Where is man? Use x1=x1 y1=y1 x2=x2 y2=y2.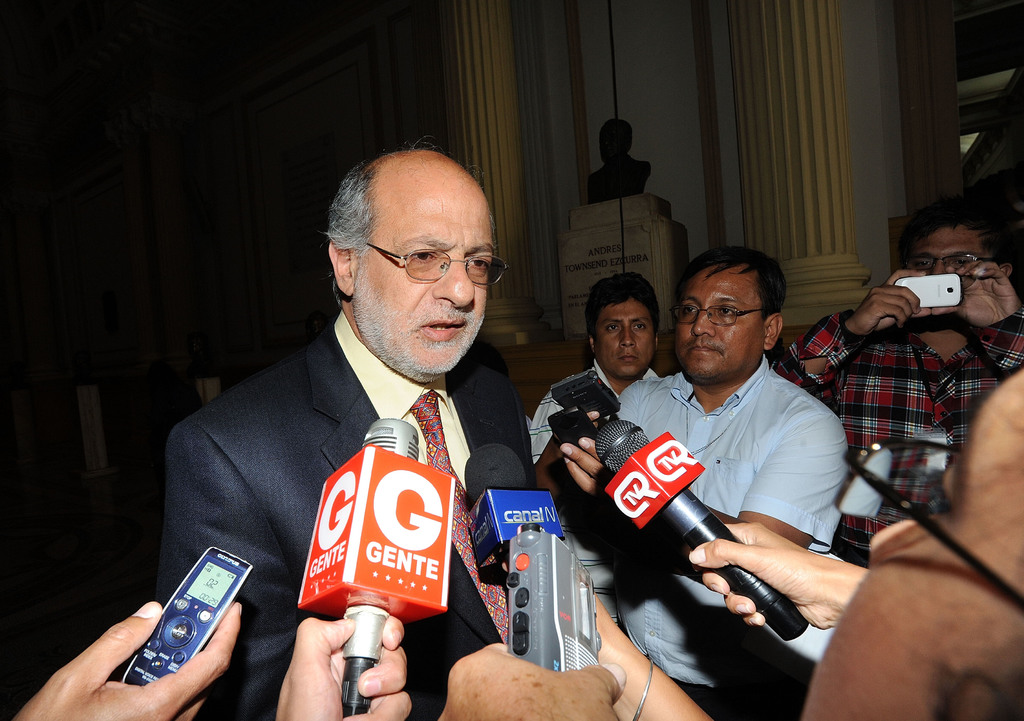
x1=560 y1=243 x2=855 y2=720.
